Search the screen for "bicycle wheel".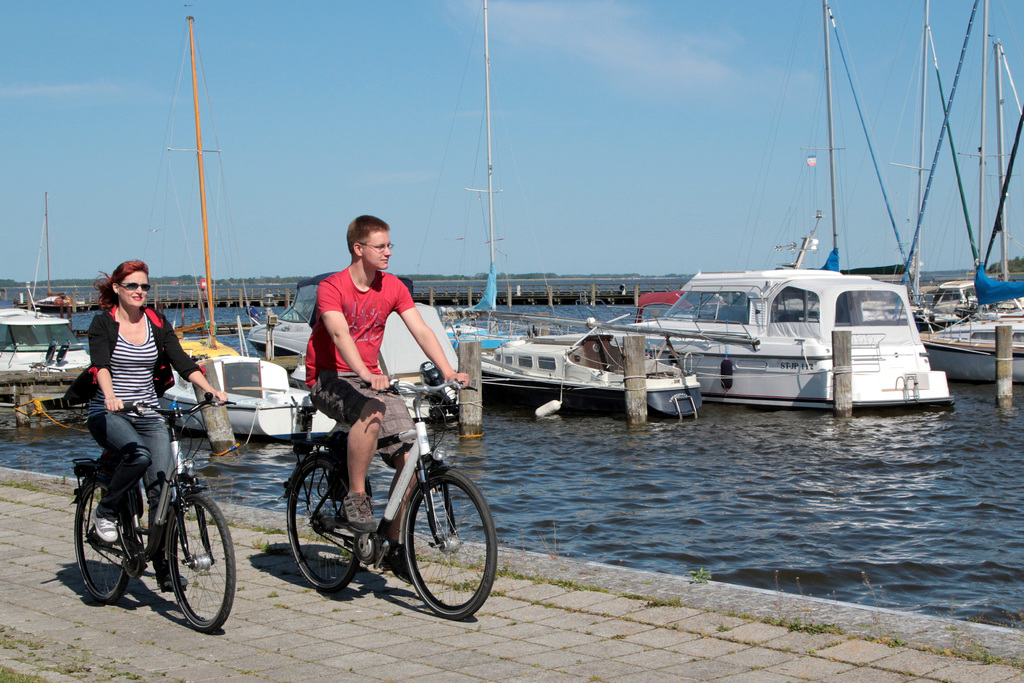
Found at 72 476 136 602.
